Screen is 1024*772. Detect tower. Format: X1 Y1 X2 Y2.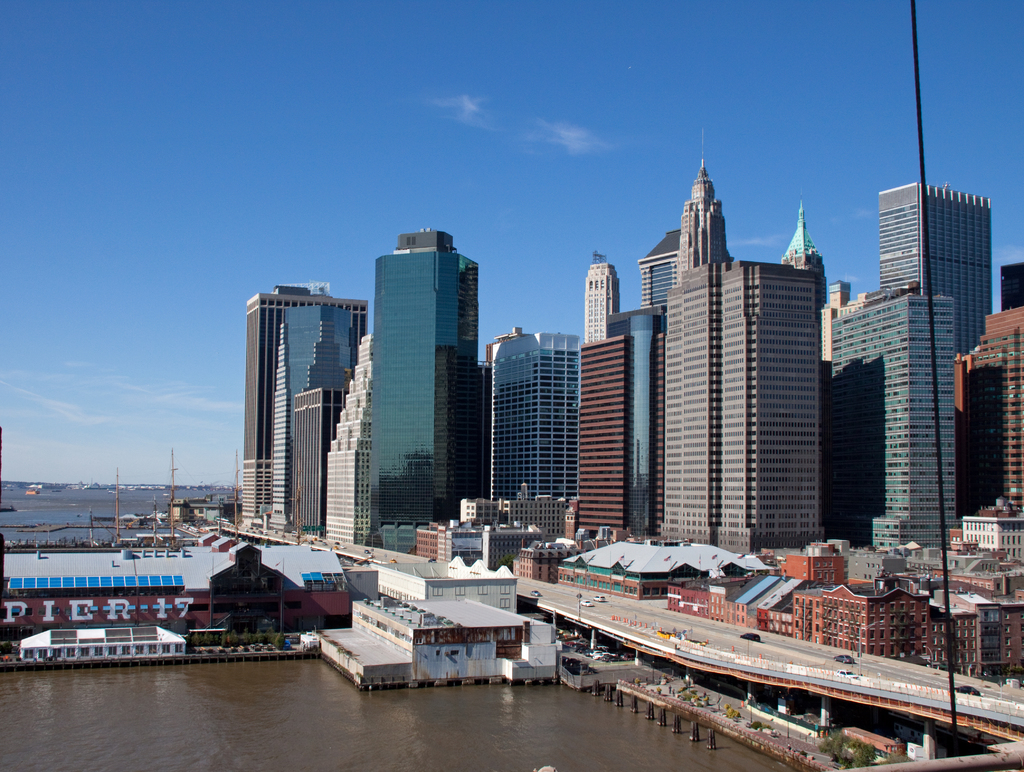
954 302 1023 525.
